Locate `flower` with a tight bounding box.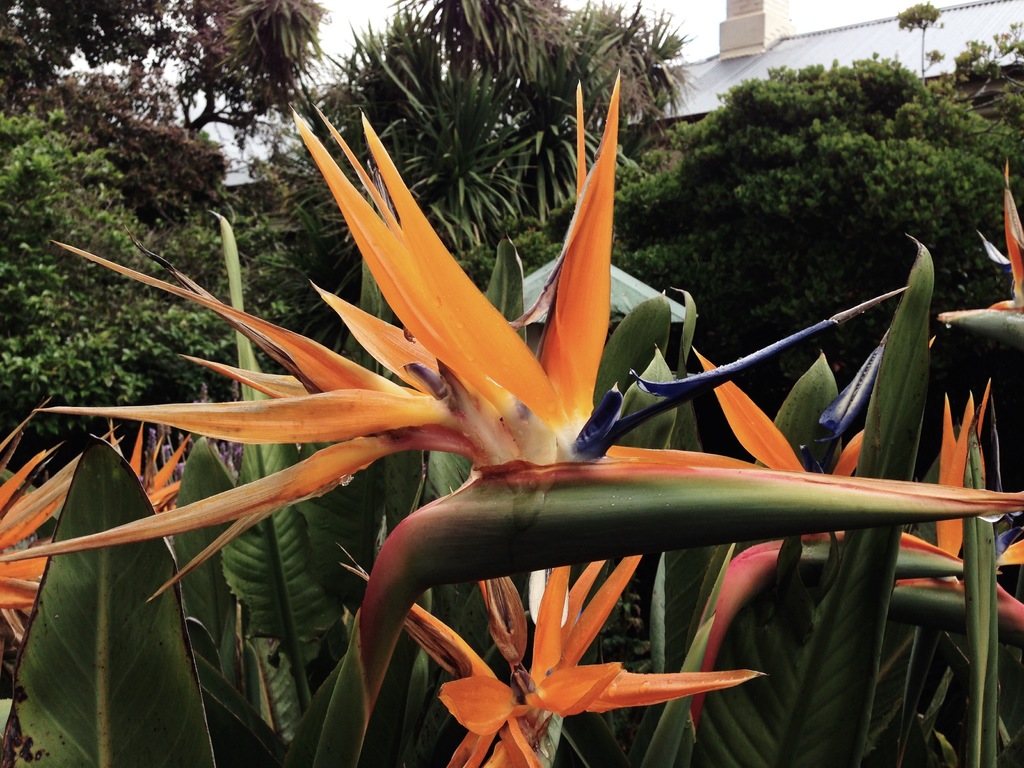
[932, 159, 1023, 341].
